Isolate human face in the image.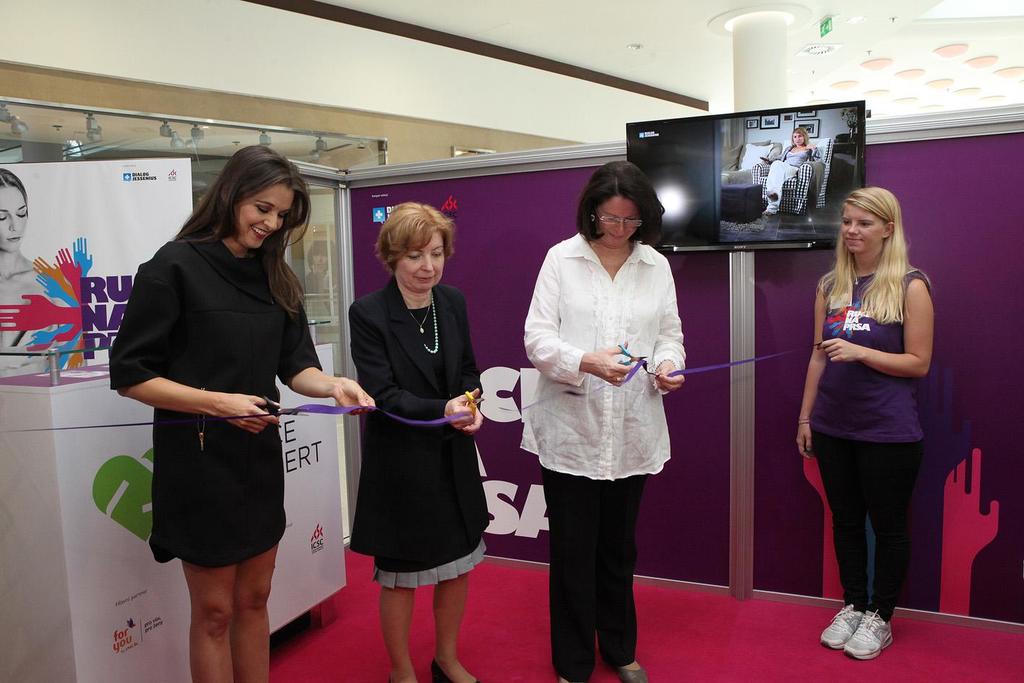
Isolated region: rect(390, 233, 442, 293).
